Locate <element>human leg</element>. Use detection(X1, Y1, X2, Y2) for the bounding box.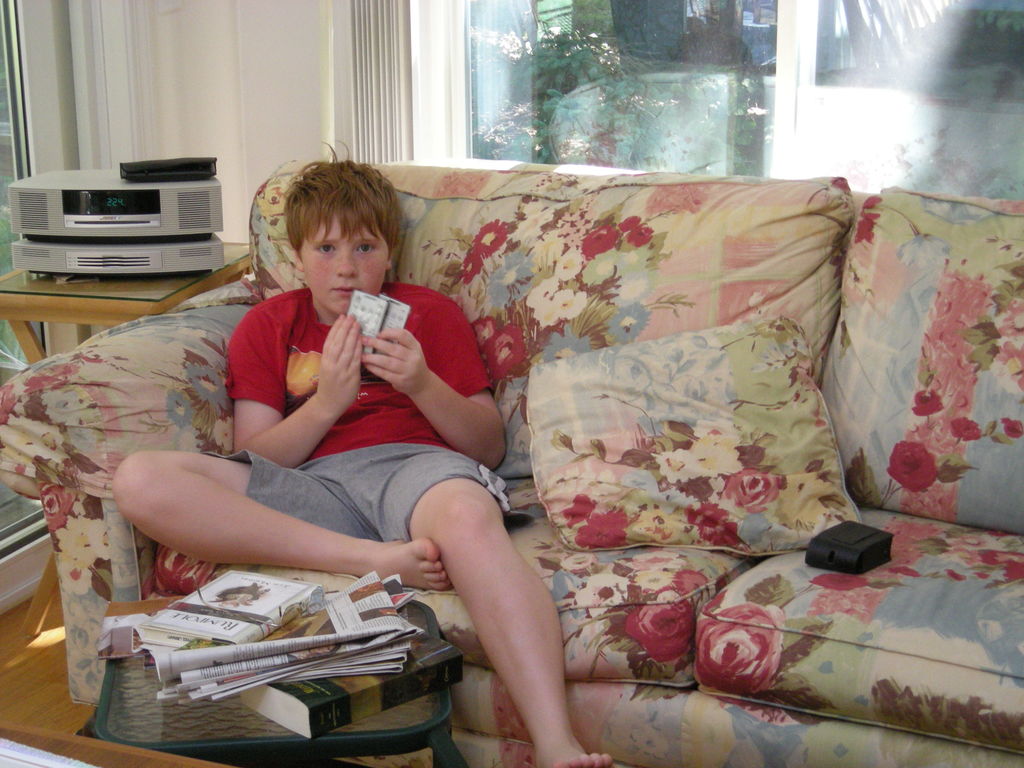
detection(106, 451, 454, 586).
